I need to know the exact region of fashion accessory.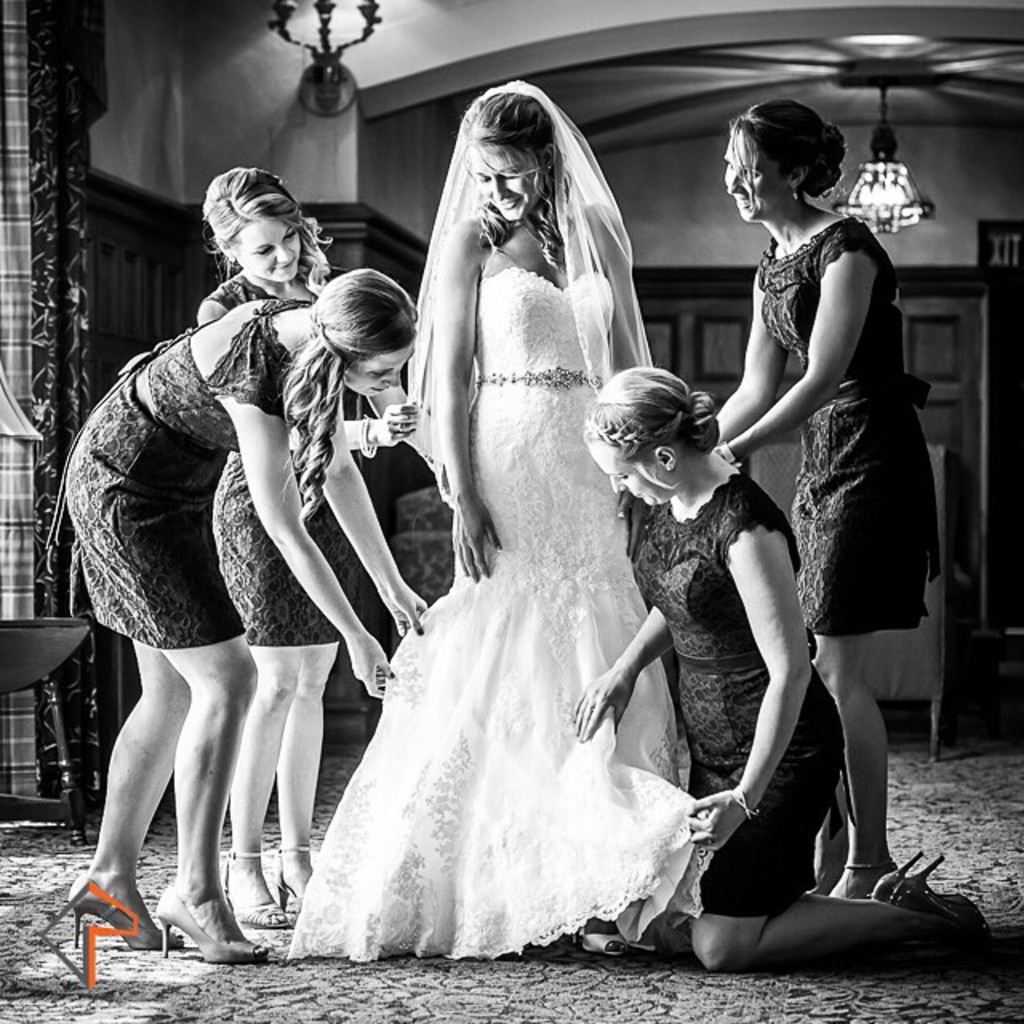
Region: rect(226, 850, 301, 931).
